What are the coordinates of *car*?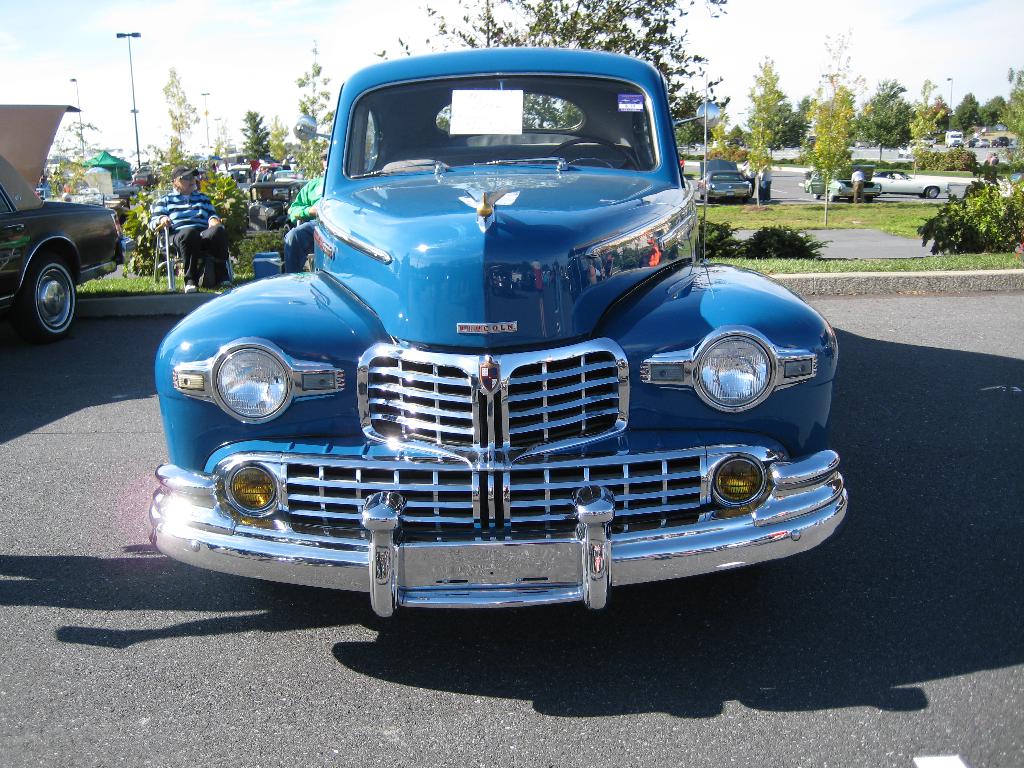
<bbox>137, 52, 822, 641</bbox>.
